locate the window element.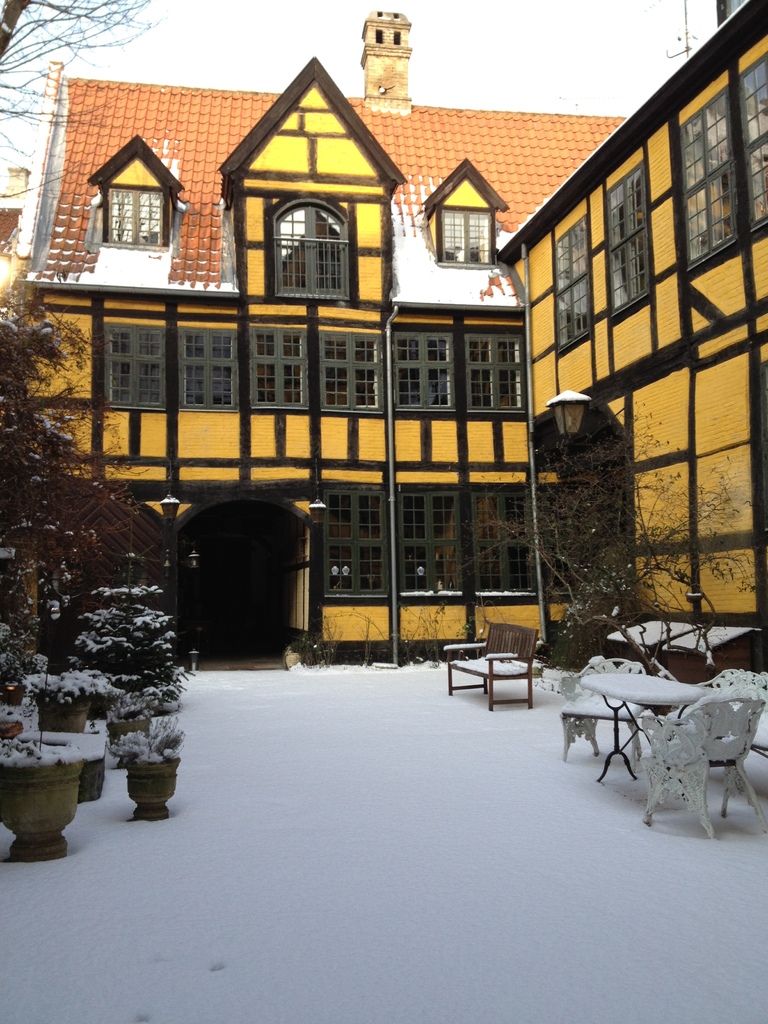
Element bbox: [553,216,589,352].
